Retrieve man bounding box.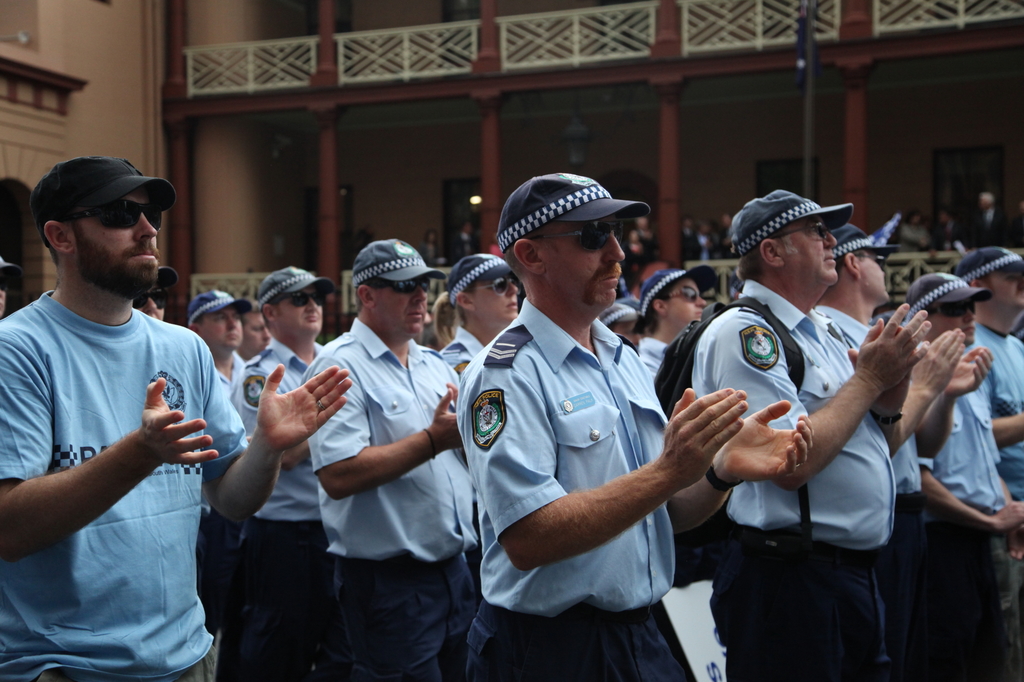
Bounding box: rect(900, 270, 1023, 681).
